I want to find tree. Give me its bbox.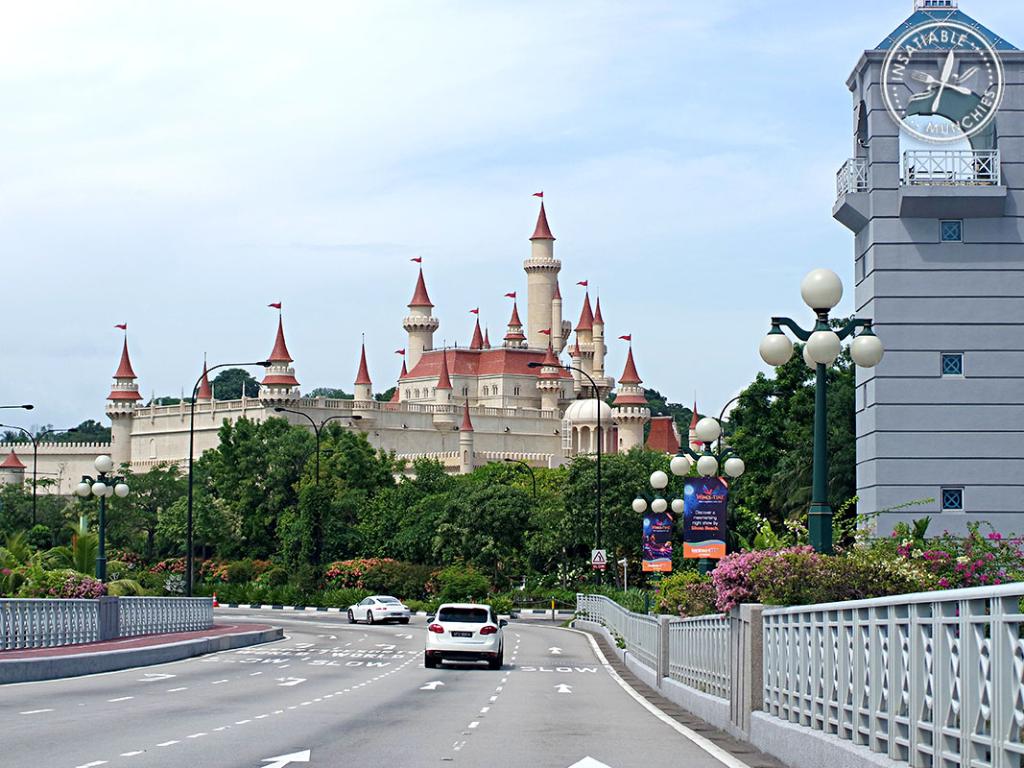
71 458 191 557.
